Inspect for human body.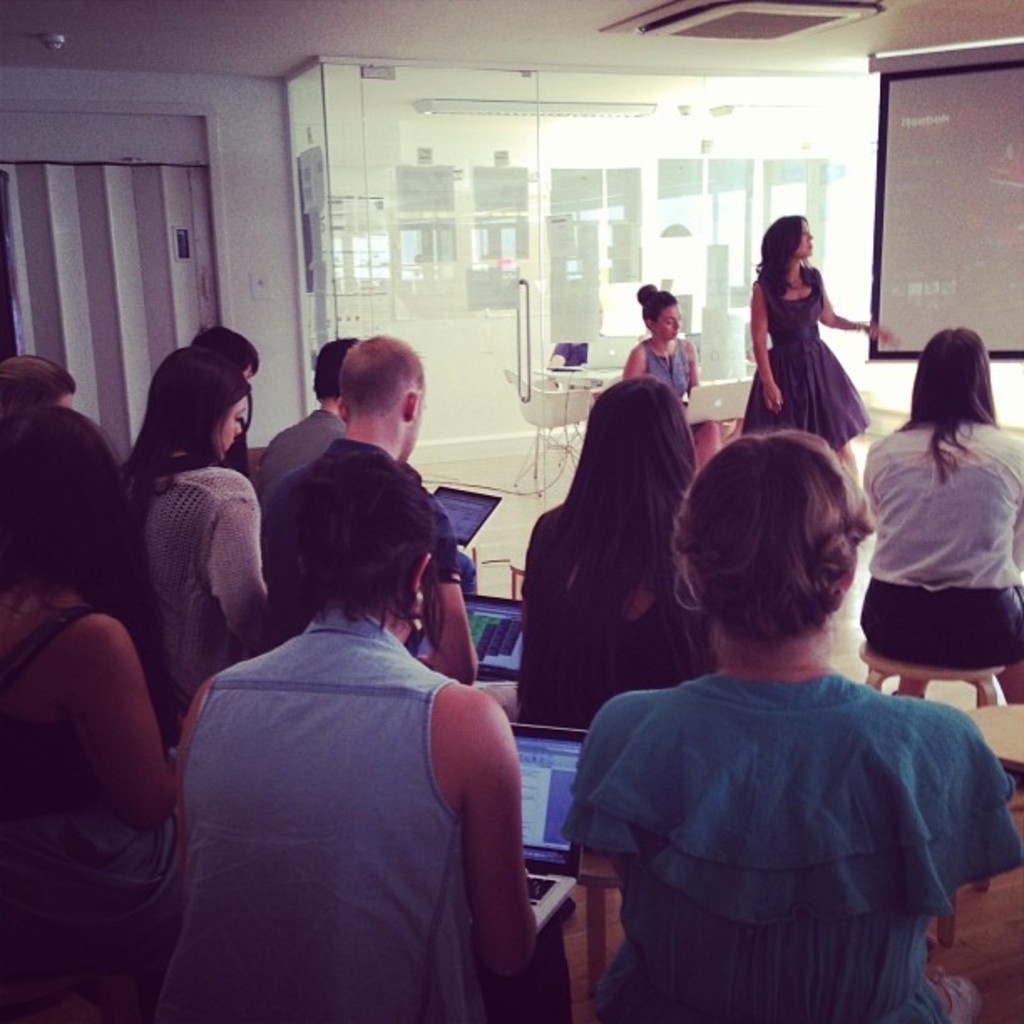
Inspection: locate(512, 375, 711, 736).
